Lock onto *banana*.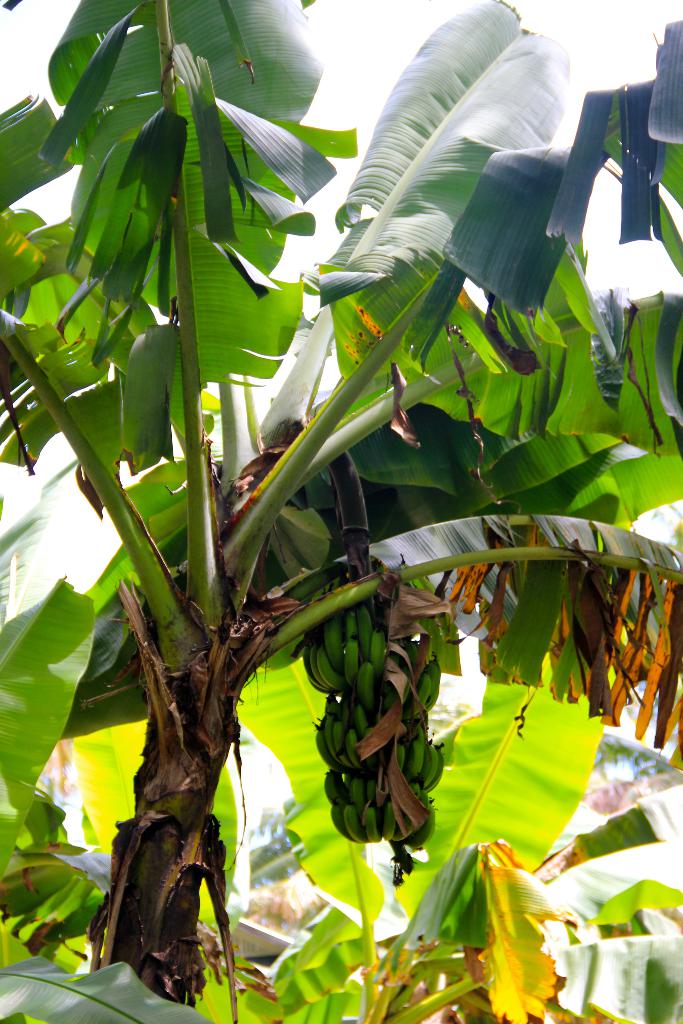
Locked: bbox=(370, 624, 388, 669).
